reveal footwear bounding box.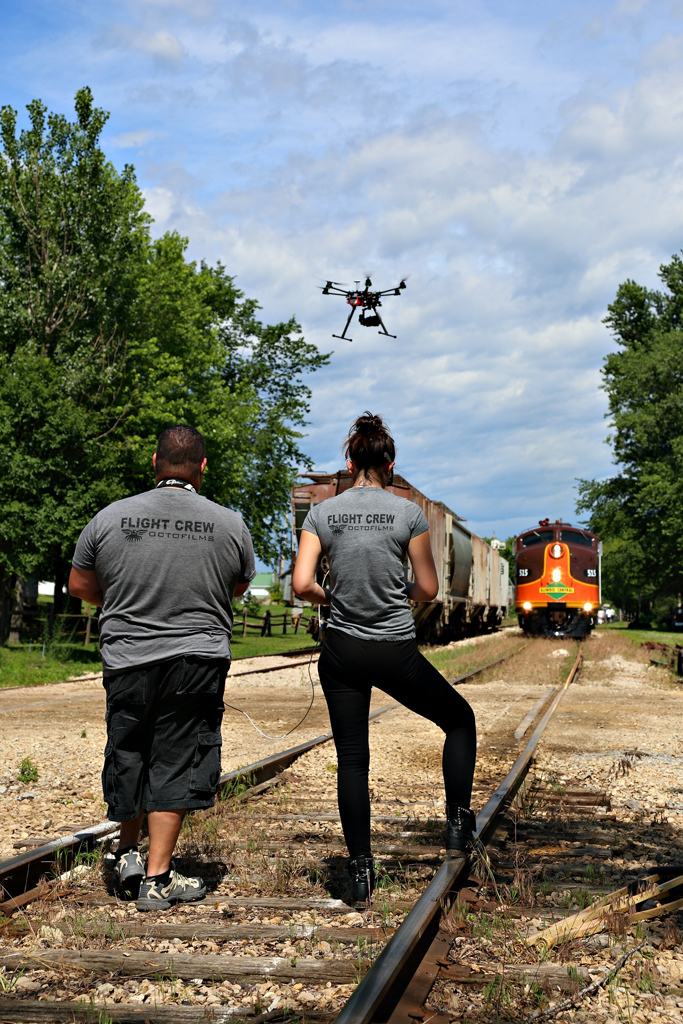
Revealed: left=136, top=860, right=216, bottom=916.
